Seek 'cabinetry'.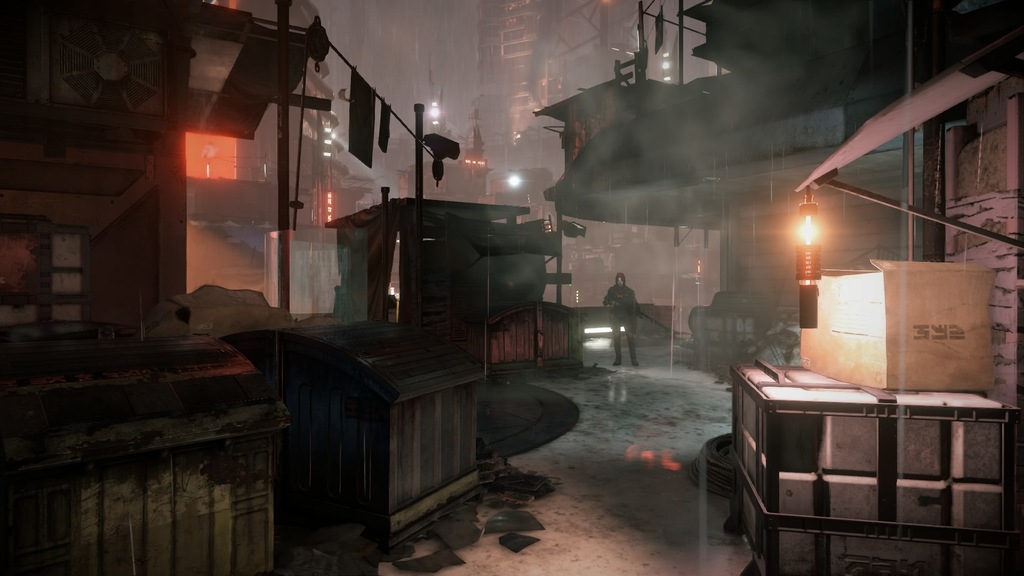
box(640, 302, 674, 333).
